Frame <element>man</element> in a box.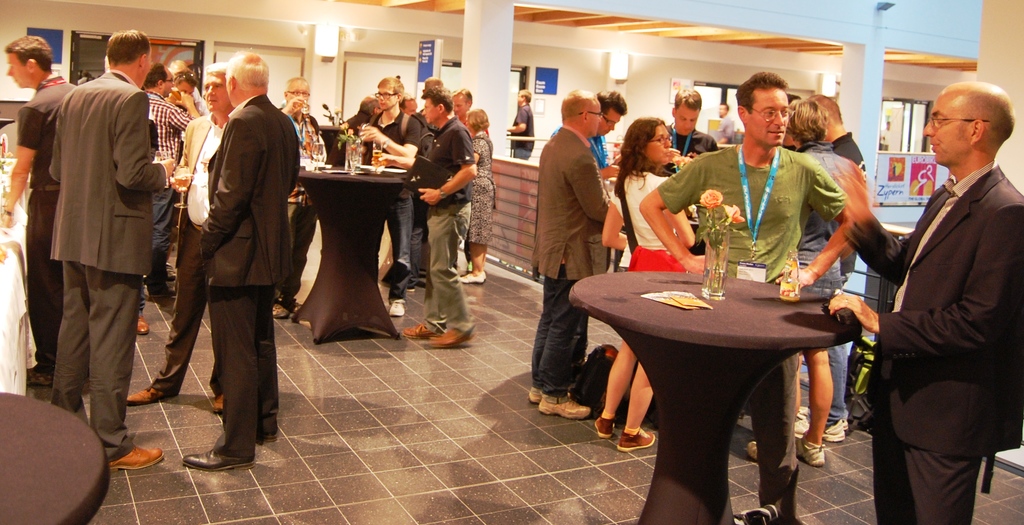
rect(131, 54, 209, 312).
